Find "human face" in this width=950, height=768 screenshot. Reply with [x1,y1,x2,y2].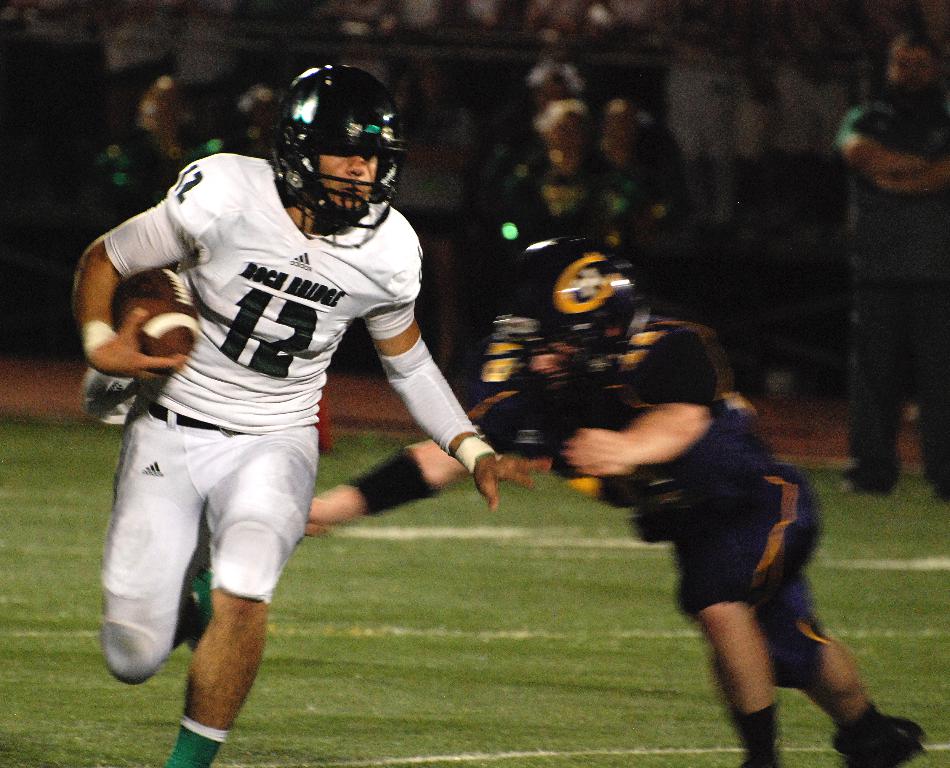
[546,112,581,155].
